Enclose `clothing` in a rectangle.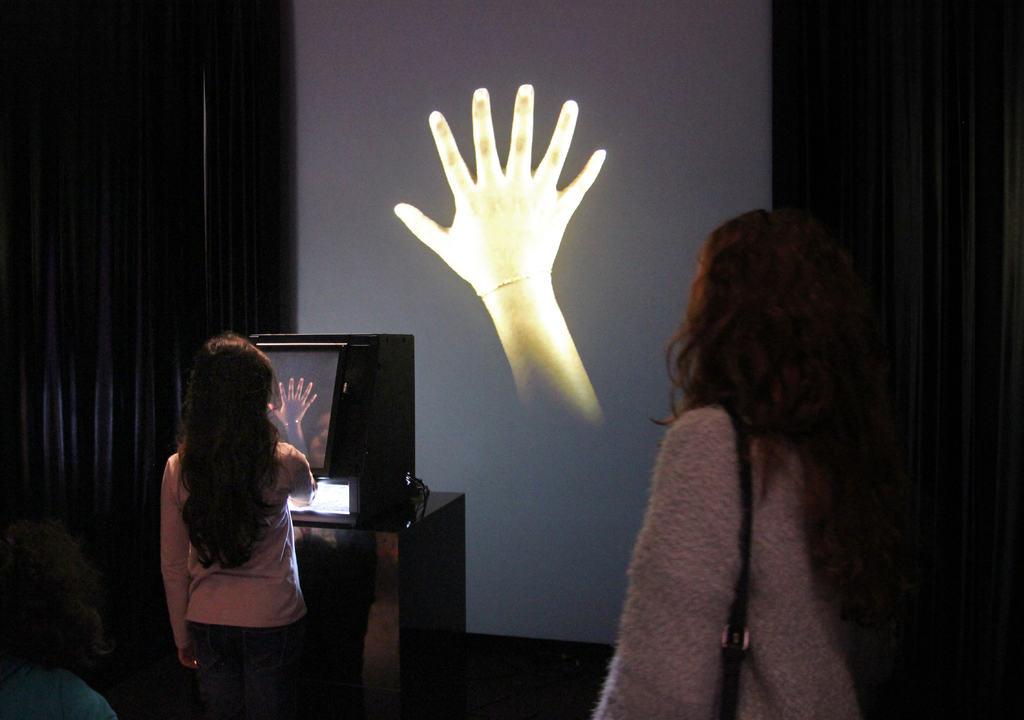
(177, 598, 348, 719).
